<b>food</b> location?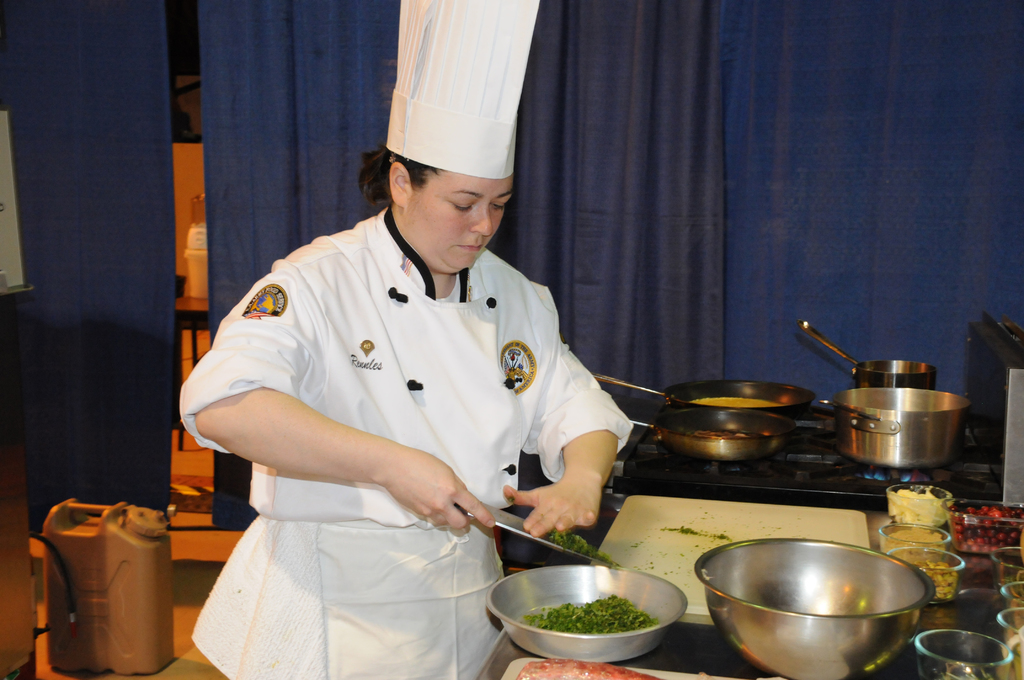
506:572:682:661
